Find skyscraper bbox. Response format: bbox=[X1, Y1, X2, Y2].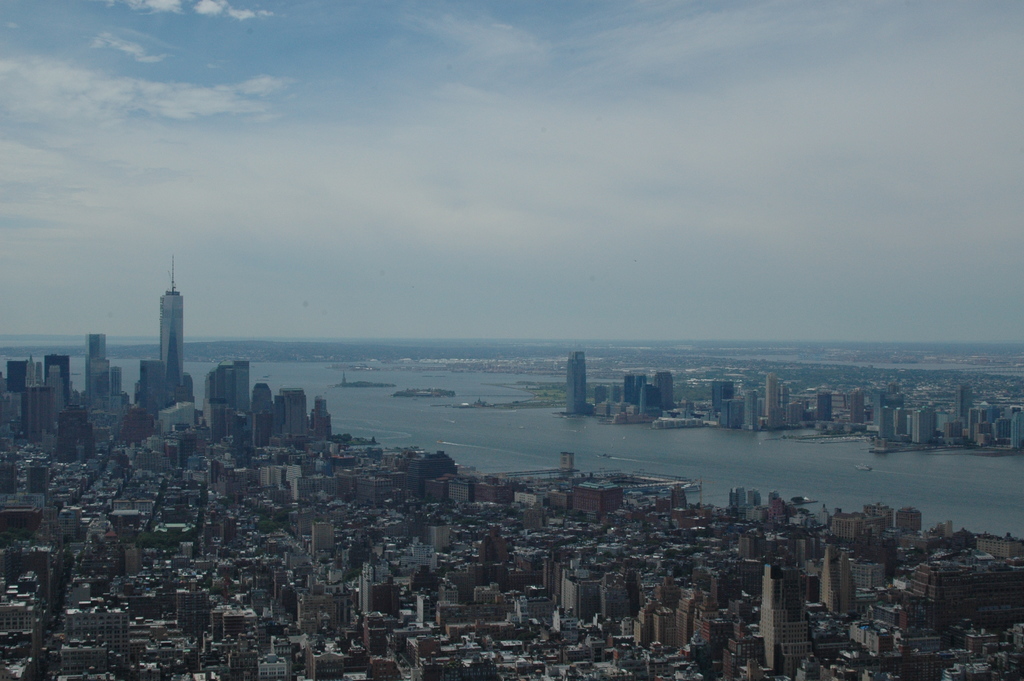
bbox=[562, 562, 596, 621].
